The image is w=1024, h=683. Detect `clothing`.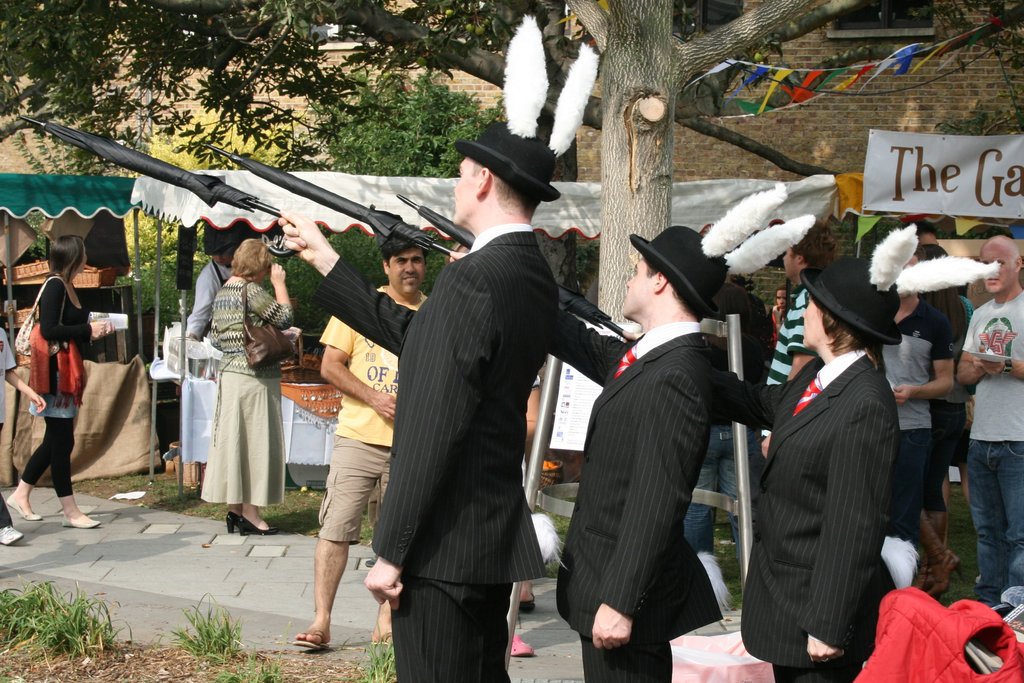
Detection: {"x1": 316, "y1": 276, "x2": 428, "y2": 544}.
